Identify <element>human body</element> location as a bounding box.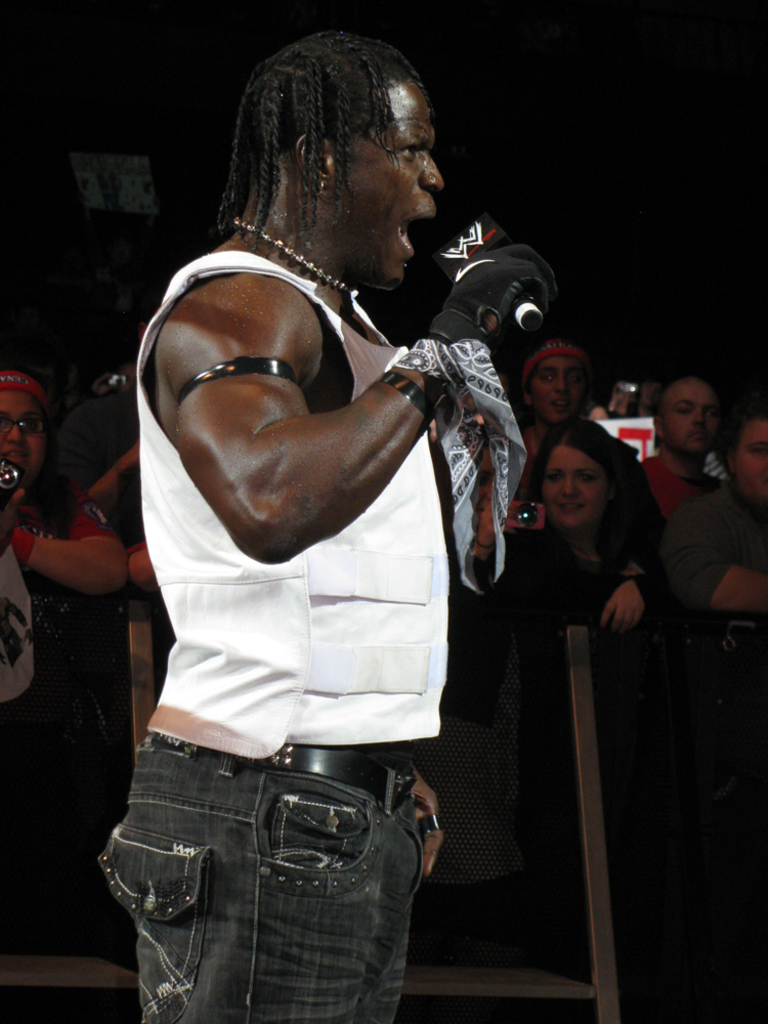
x1=655 y1=391 x2=767 y2=622.
